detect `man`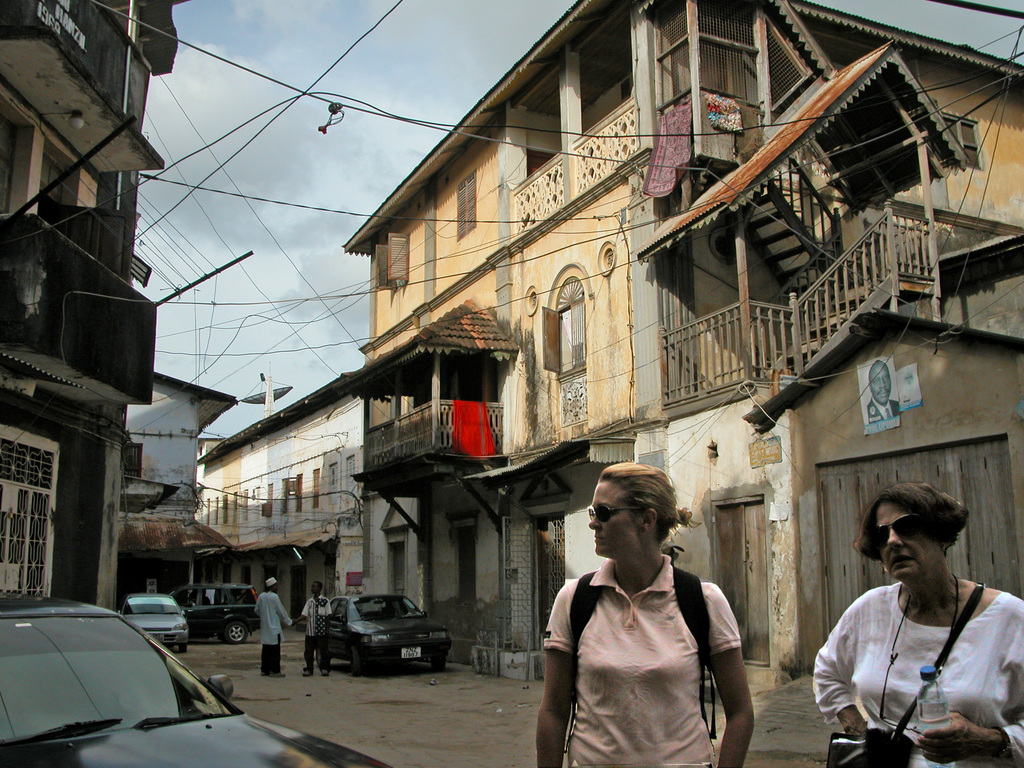
rect(250, 575, 298, 679)
